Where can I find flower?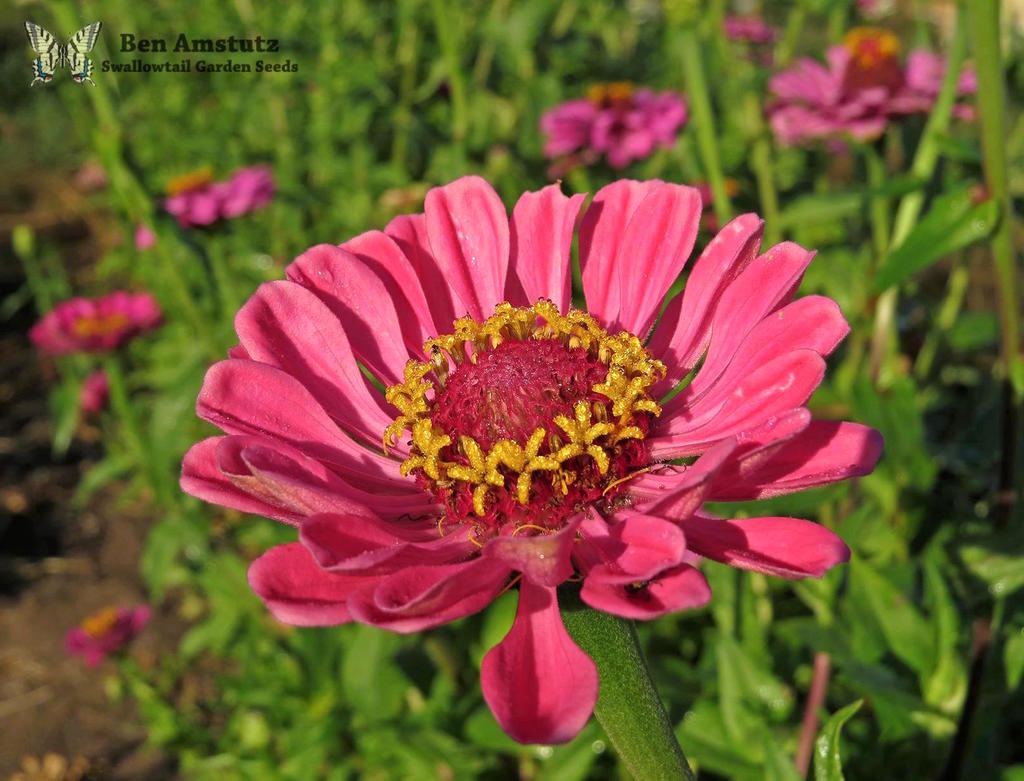
You can find it at (769,26,975,146).
